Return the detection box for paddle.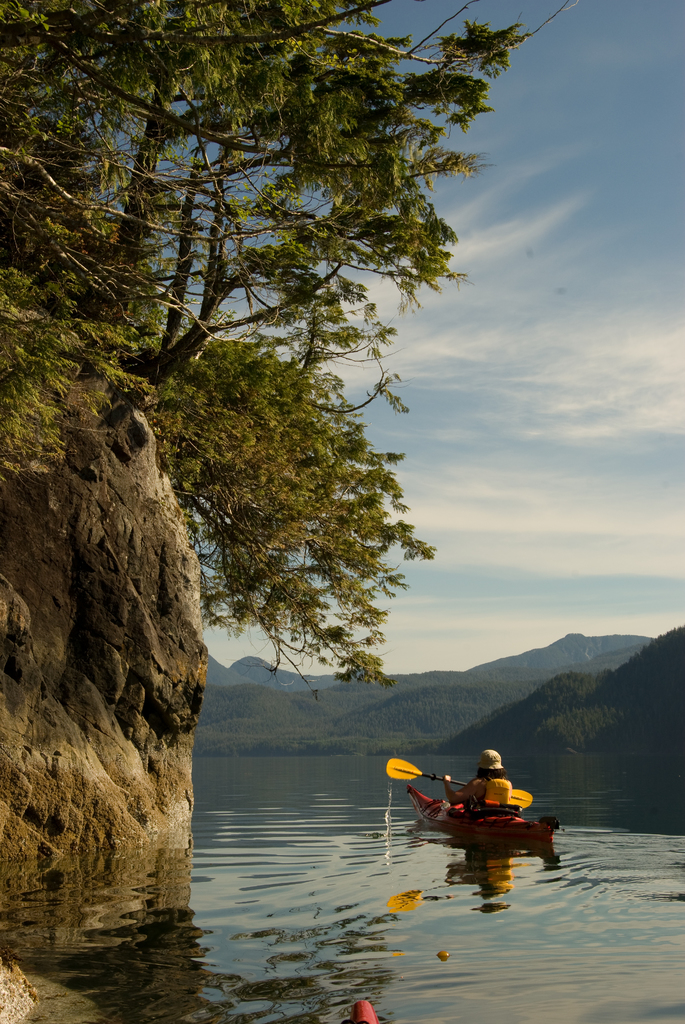
x1=368 y1=751 x2=557 y2=858.
